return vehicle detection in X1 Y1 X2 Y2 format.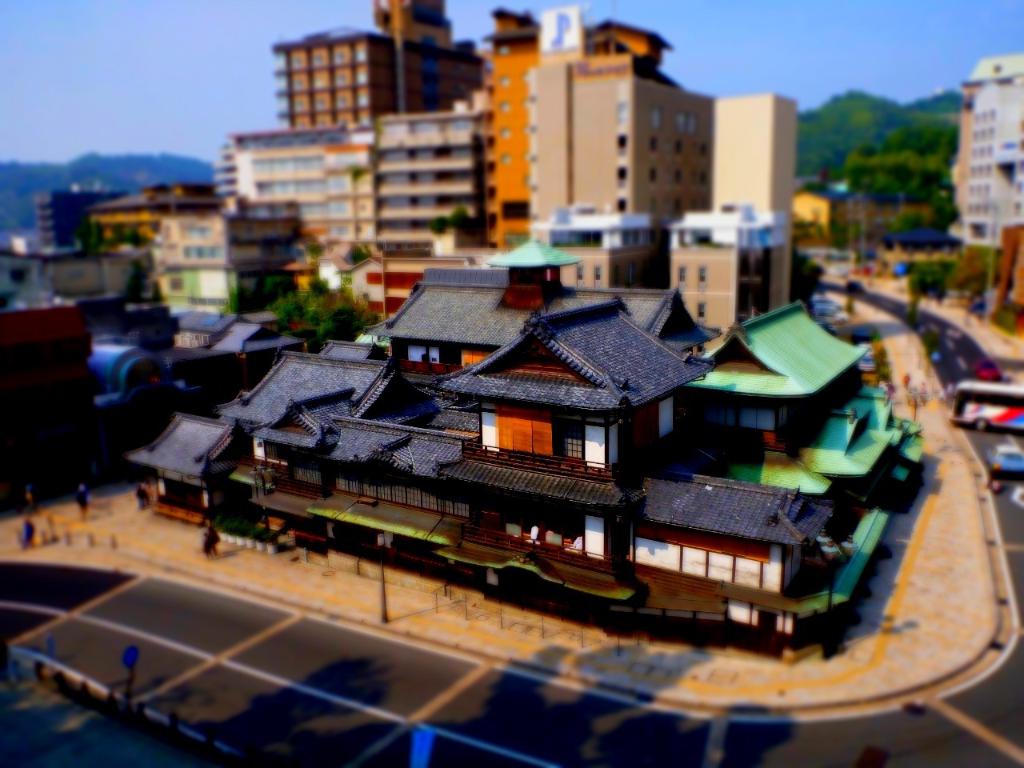
987 439 1023 470.
